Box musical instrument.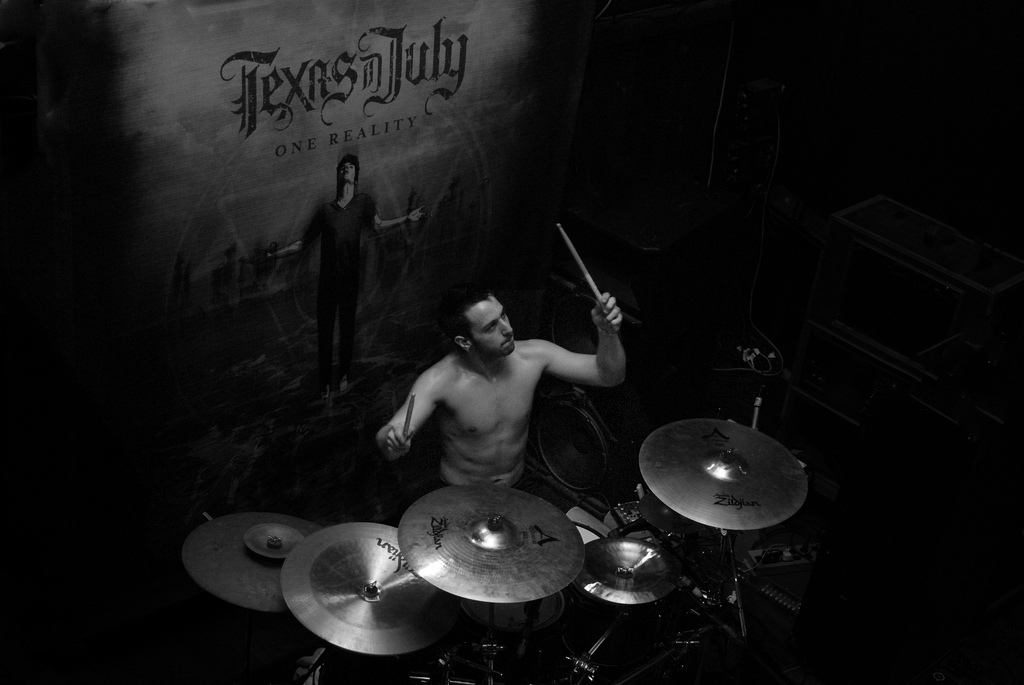
[177,514,322,620].
